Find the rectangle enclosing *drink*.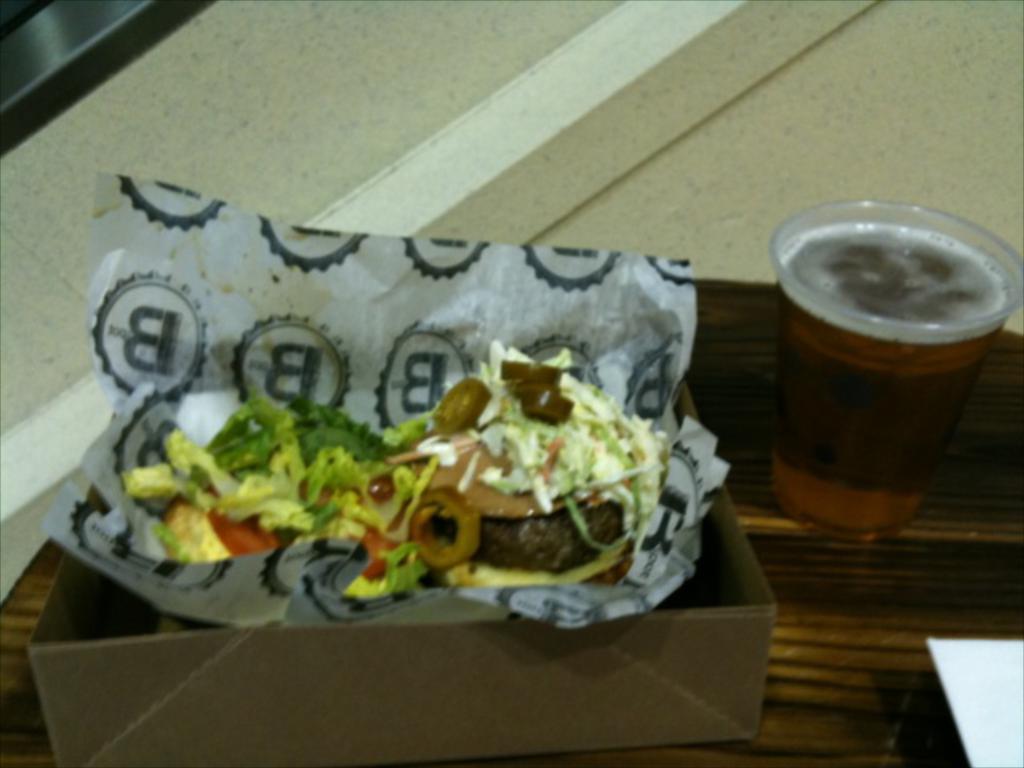
locate(760, 197, 1003, 552).
